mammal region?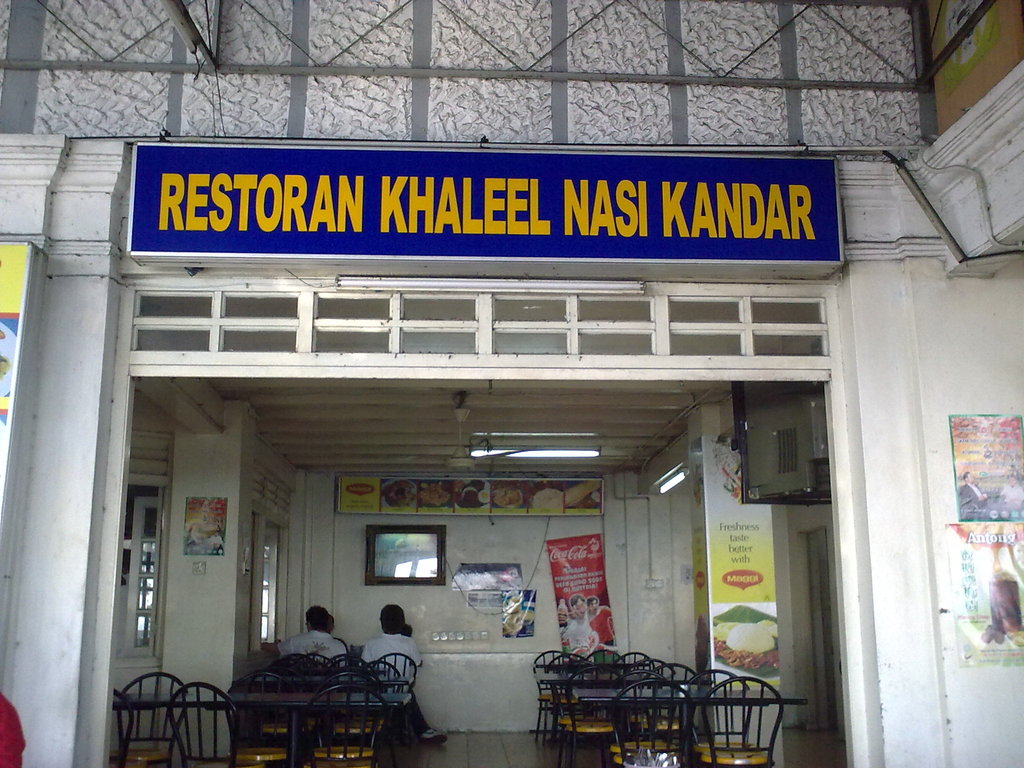
bbox=[257, 604, 346, 673]
